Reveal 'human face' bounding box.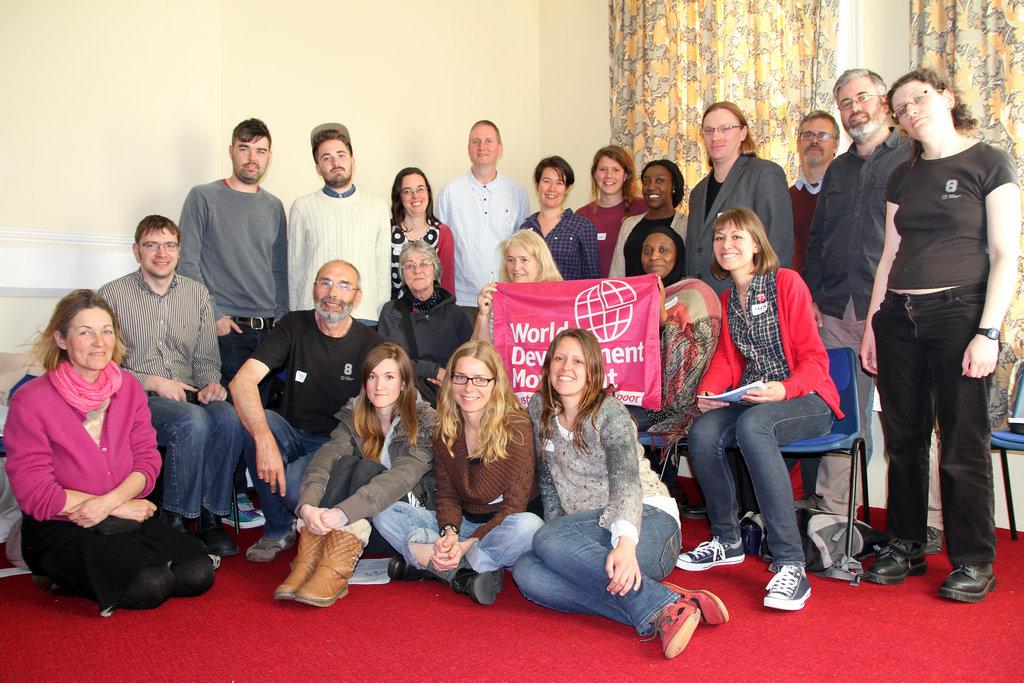
Revealed: [left=369, top=349, right=400, bottom=411].
